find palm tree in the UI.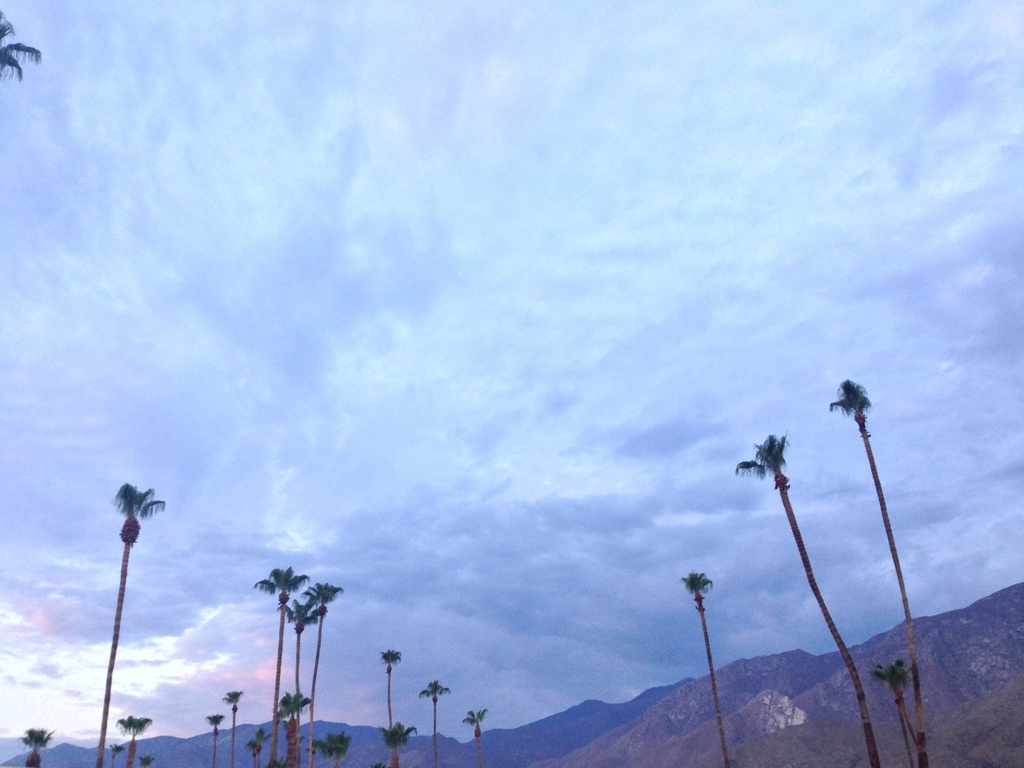
UI element at rect(880, 657, 905, 766).
